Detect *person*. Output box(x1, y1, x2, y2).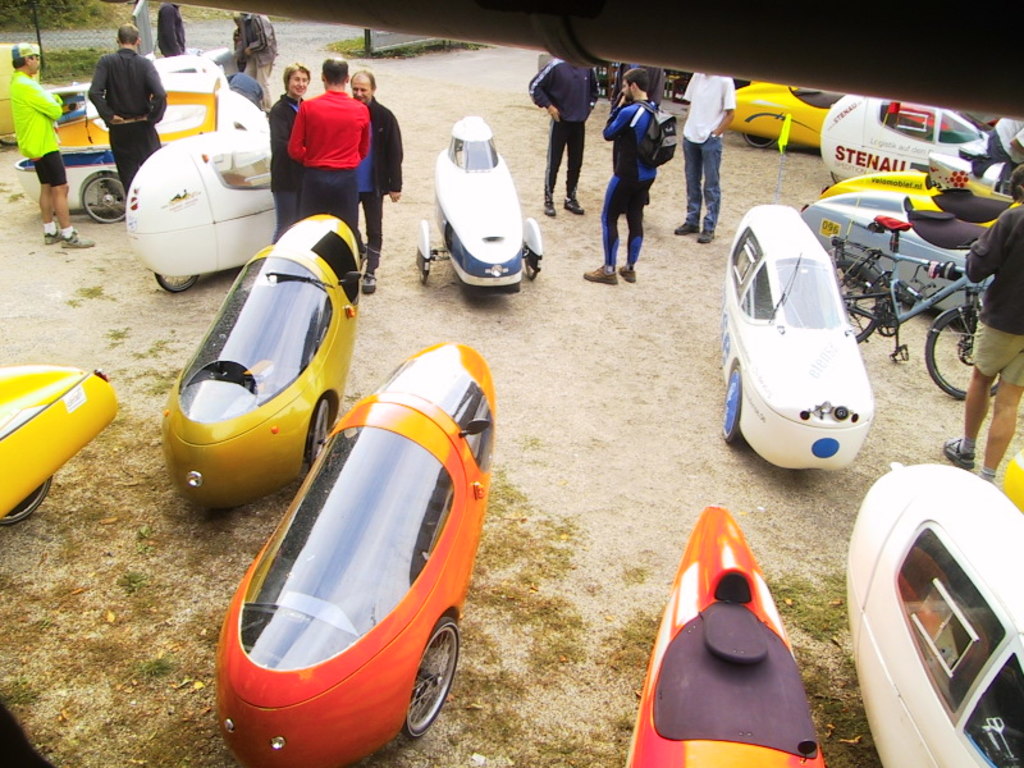
box(229, 10, 265, 110).
